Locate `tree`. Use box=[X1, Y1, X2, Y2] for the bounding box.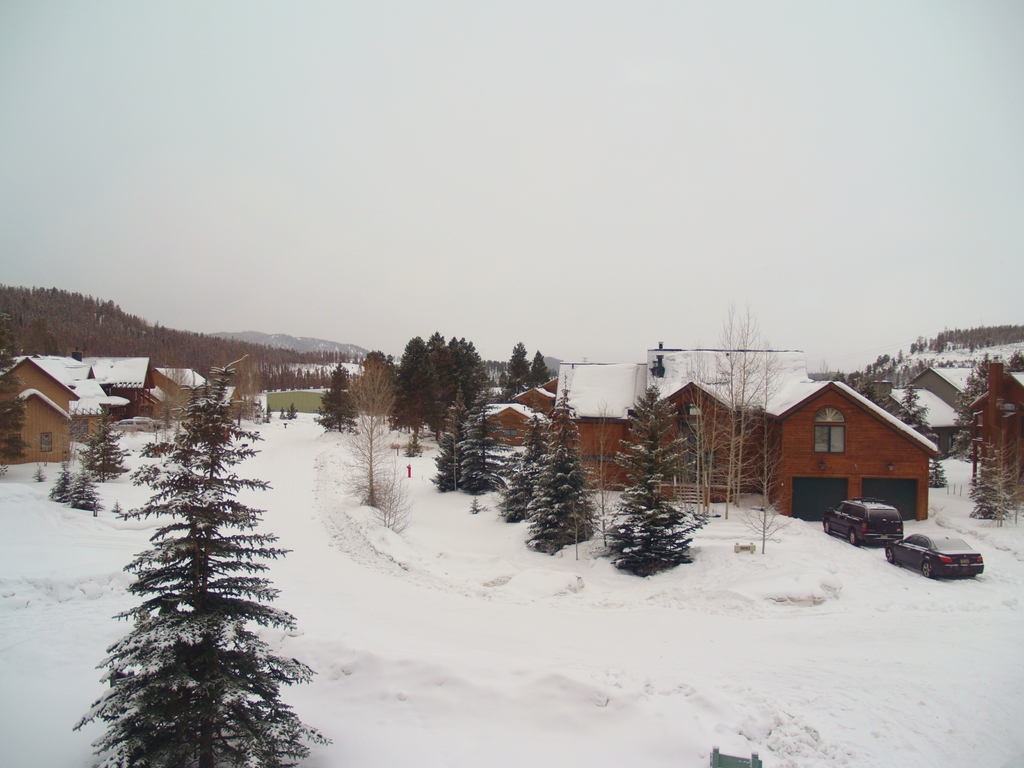
box=[350, 353, 400, 506].
